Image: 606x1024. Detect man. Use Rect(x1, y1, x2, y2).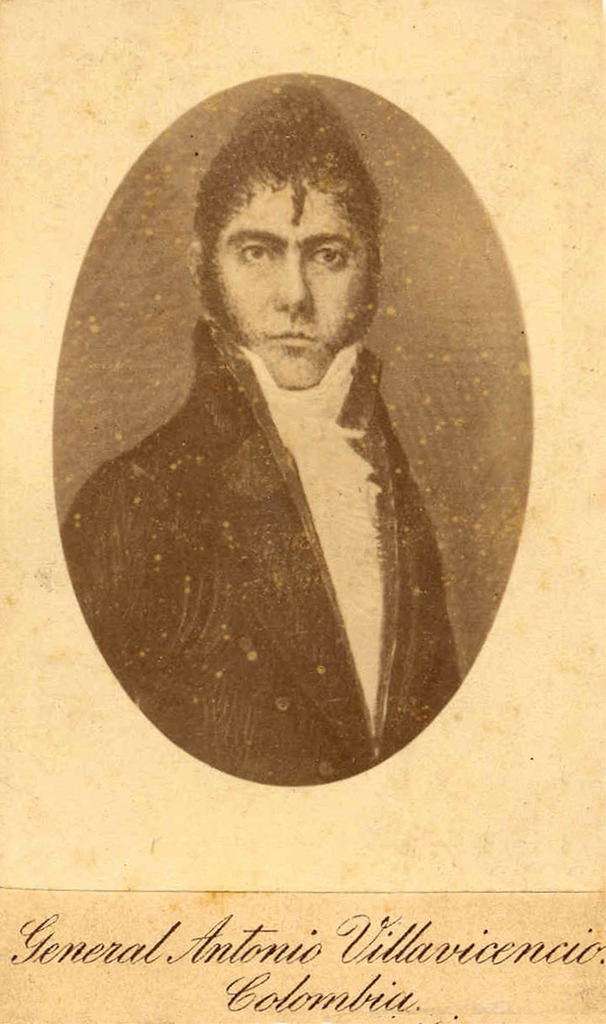
Rect(51, 74, 537, 786).
